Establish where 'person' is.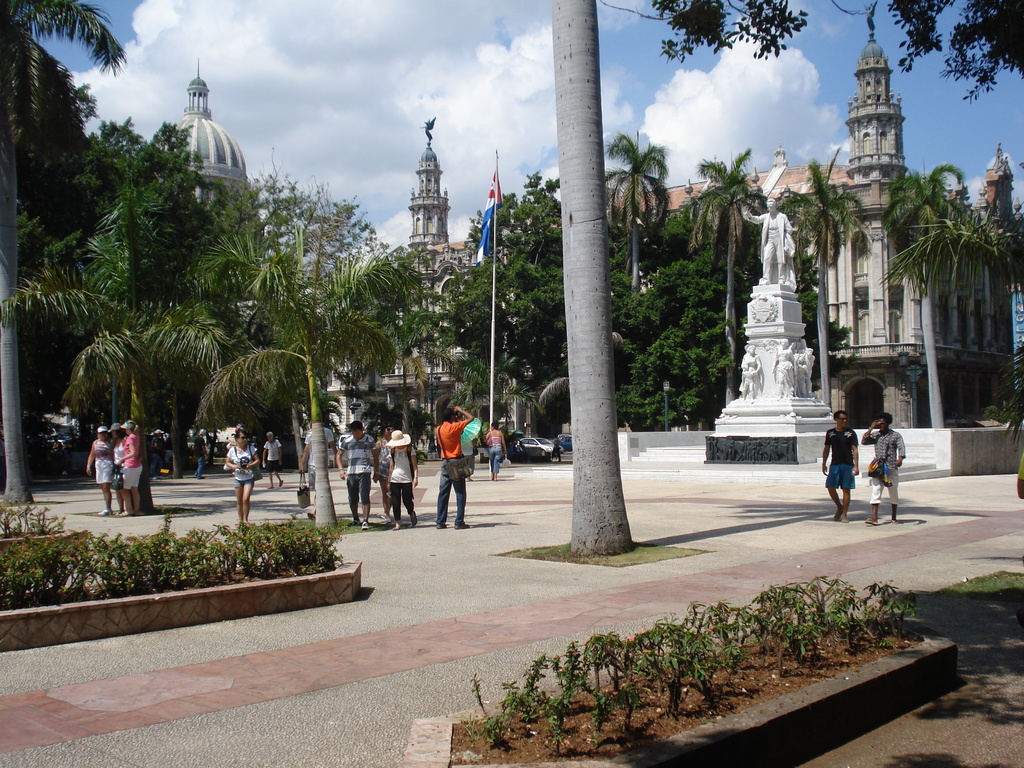
Established at <region>336, 418, 374, 529</region>.
